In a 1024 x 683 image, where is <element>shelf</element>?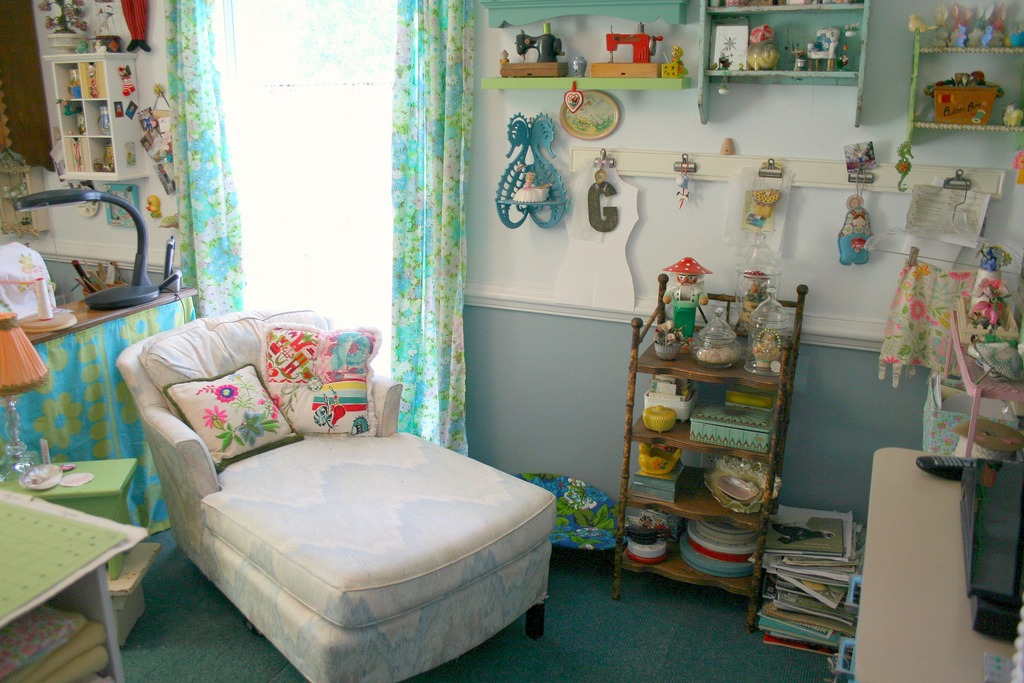
l=49, t=49, r=154, b=185.
